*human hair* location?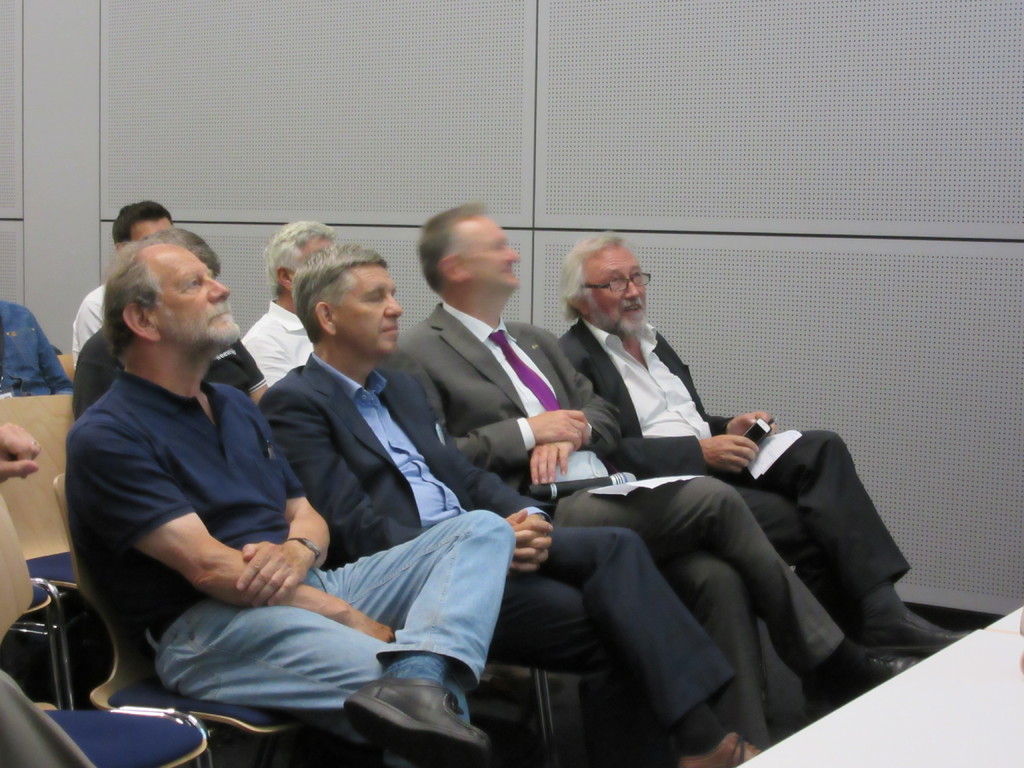
select_region(258, 221, 337, 303)
